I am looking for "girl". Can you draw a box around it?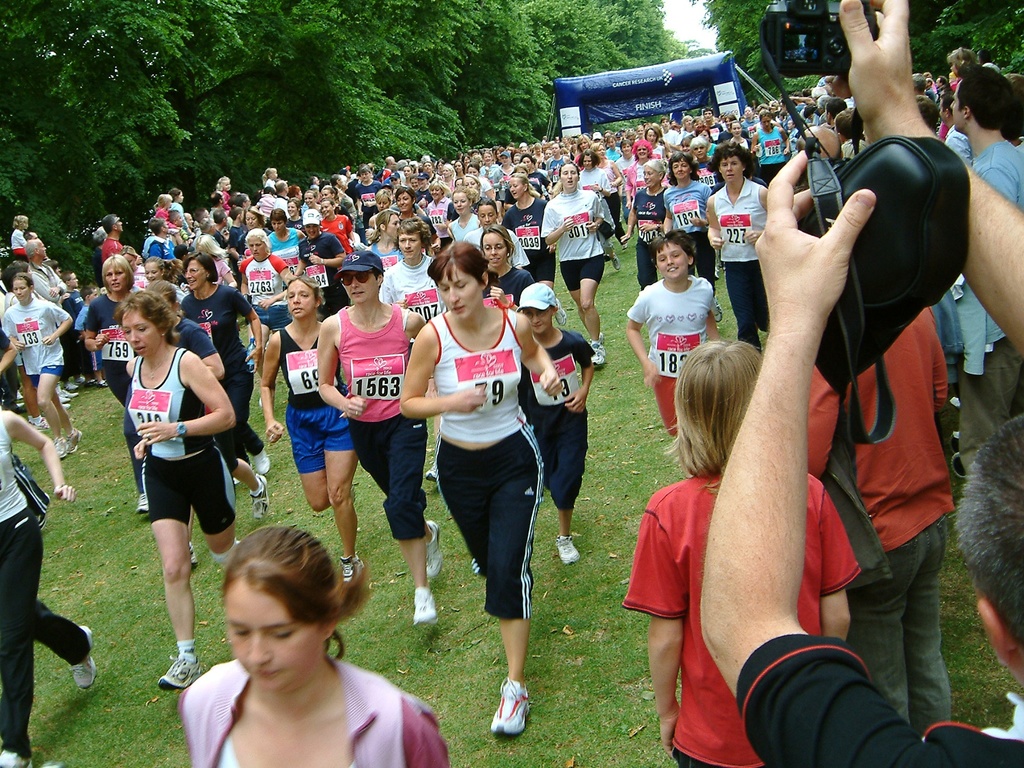
Sure, the bounding box is 194, 236, 239, 289.
